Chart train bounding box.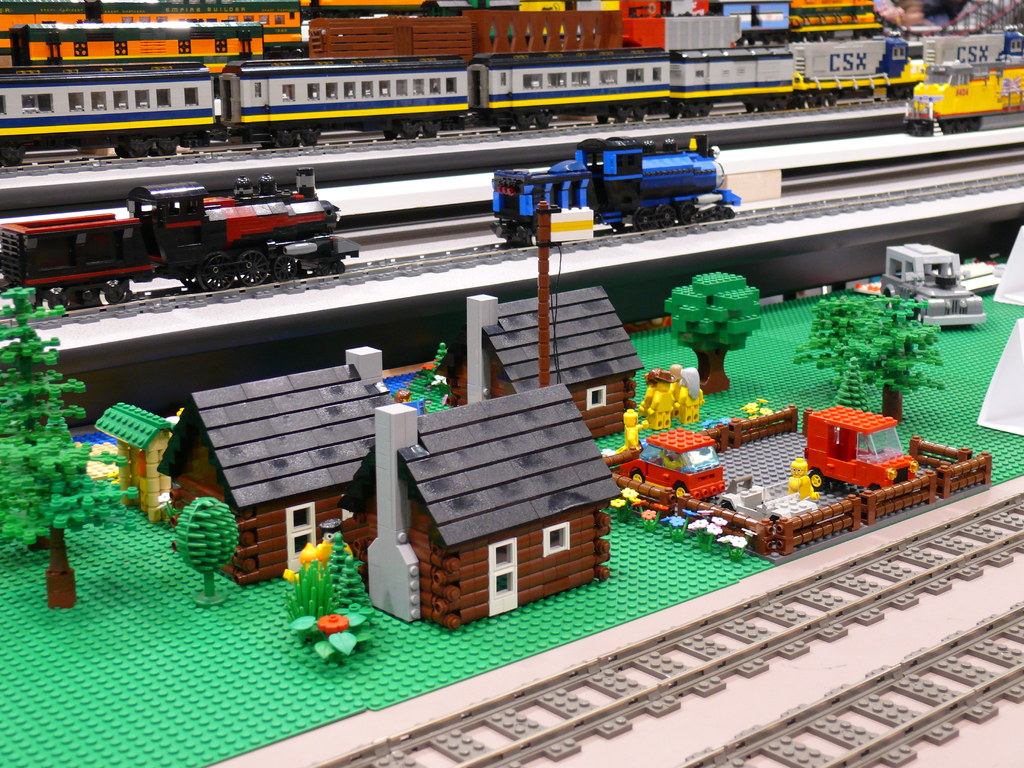
Charted: left=493, top=132, right=737, bottom=249.
